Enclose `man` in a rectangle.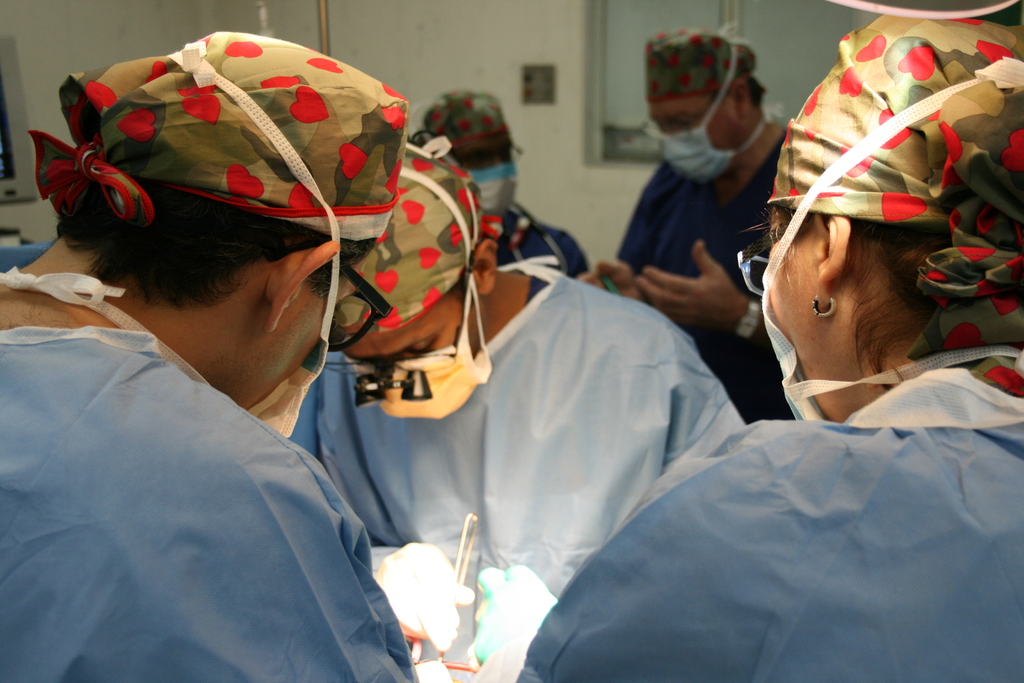
404 83 591 279.
